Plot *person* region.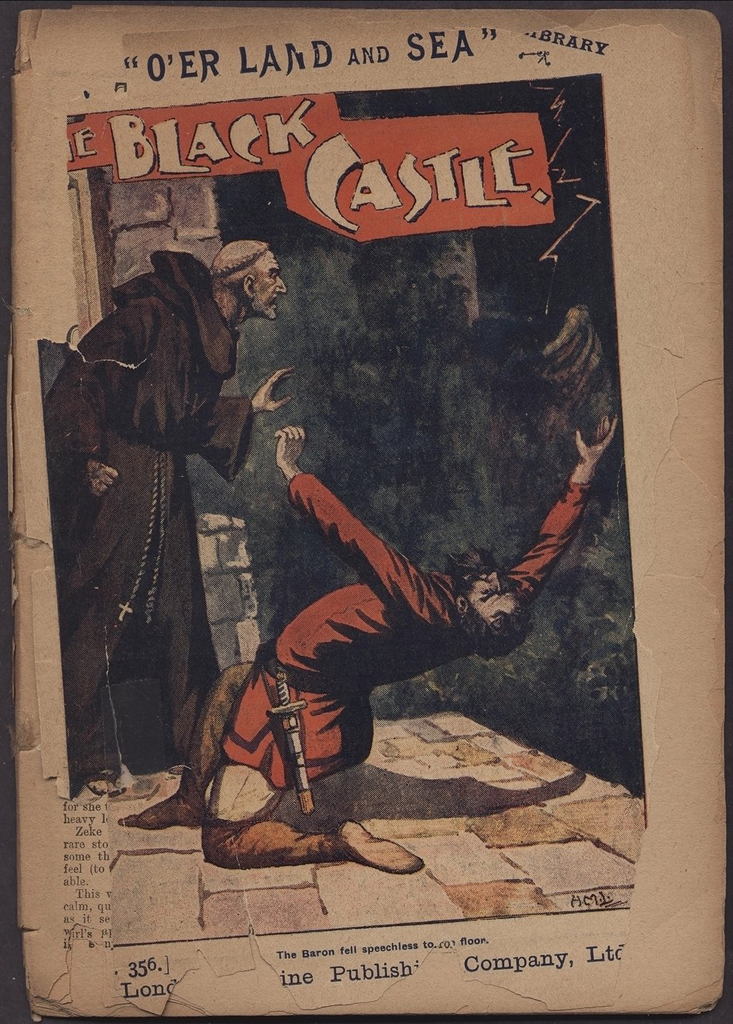
Plotted at crop(122, 421, 615, 868).
